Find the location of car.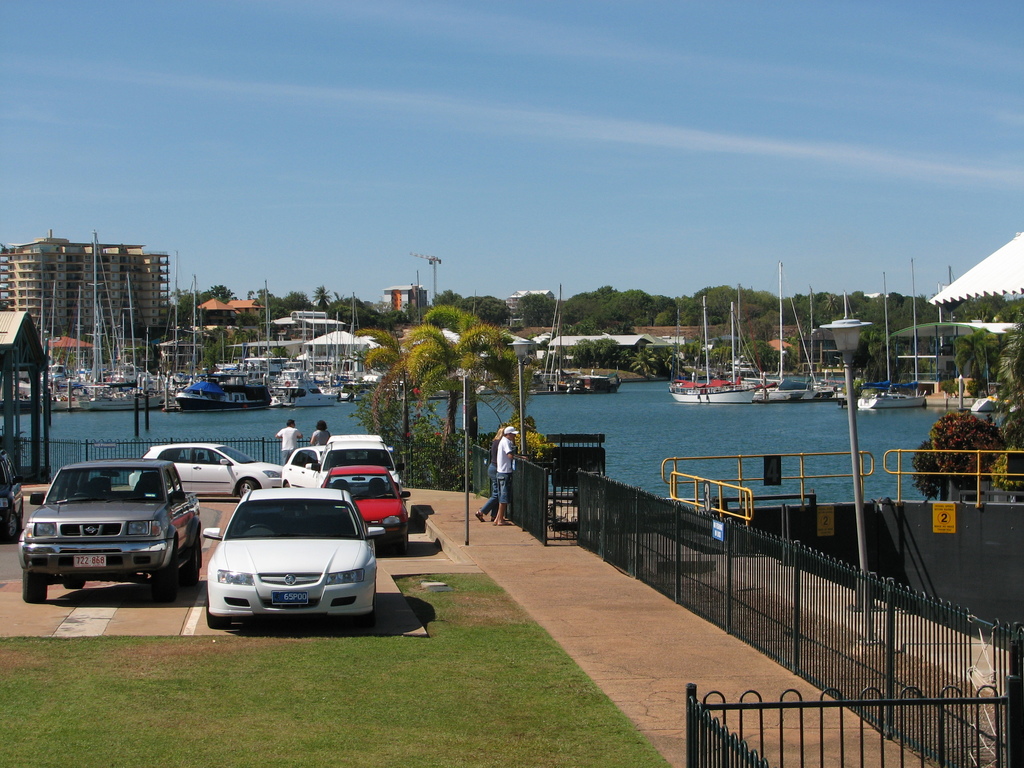
Location: (x1=14, y1=458, x2=202, y2=603).
